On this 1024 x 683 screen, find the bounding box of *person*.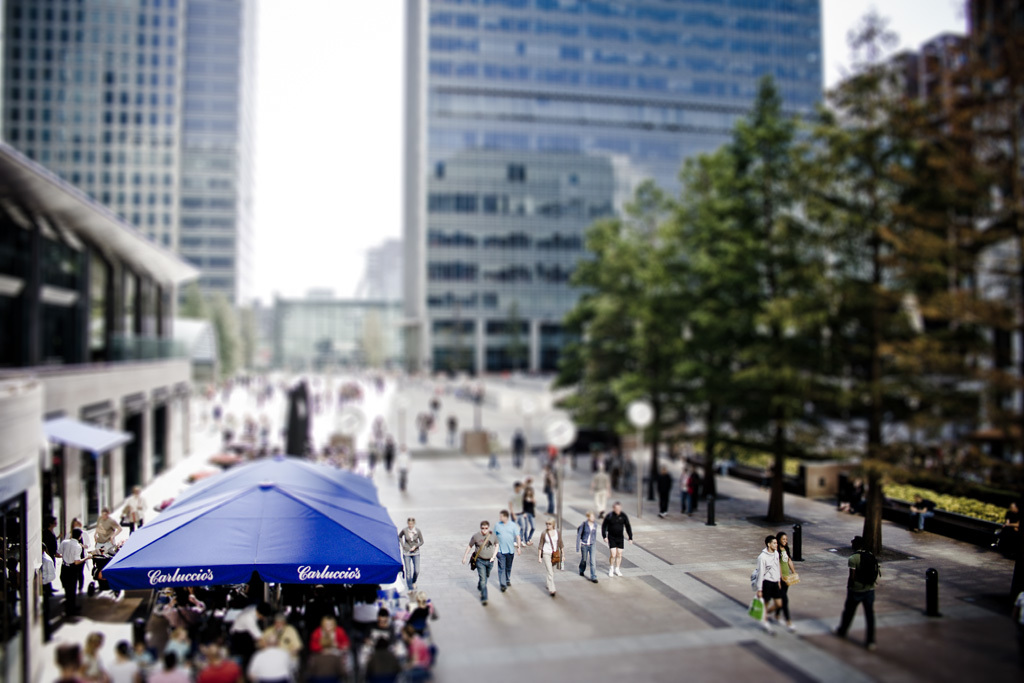
Bounding box: x1=688, y1=466, x2=704, y2=518.
